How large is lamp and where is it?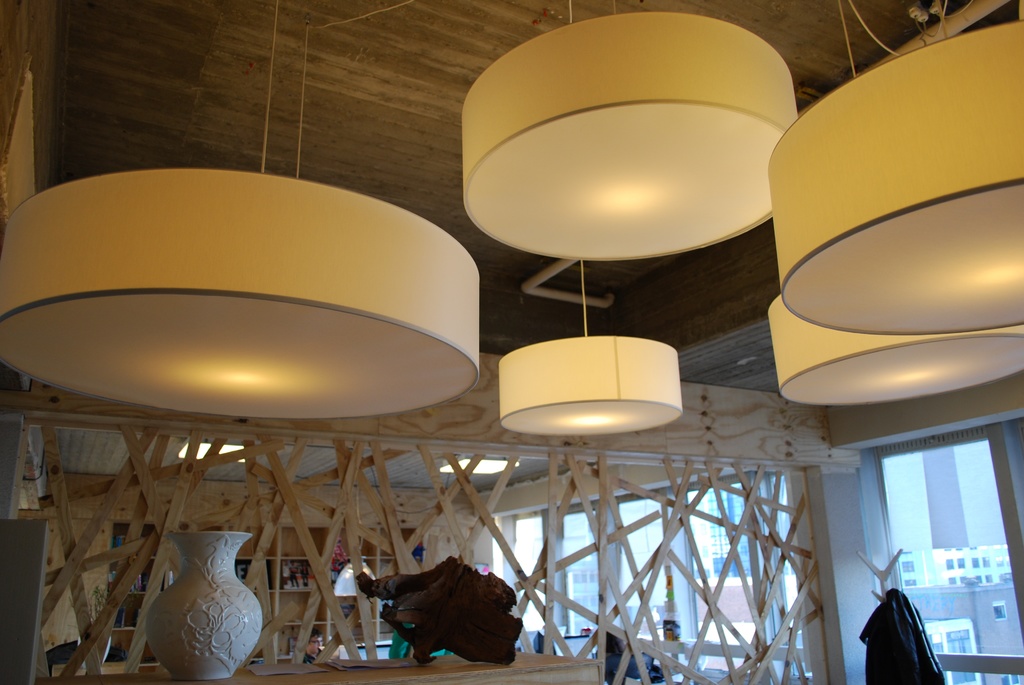
Bounding box: (x1=462, y1=0, x2=799, y2=262).
